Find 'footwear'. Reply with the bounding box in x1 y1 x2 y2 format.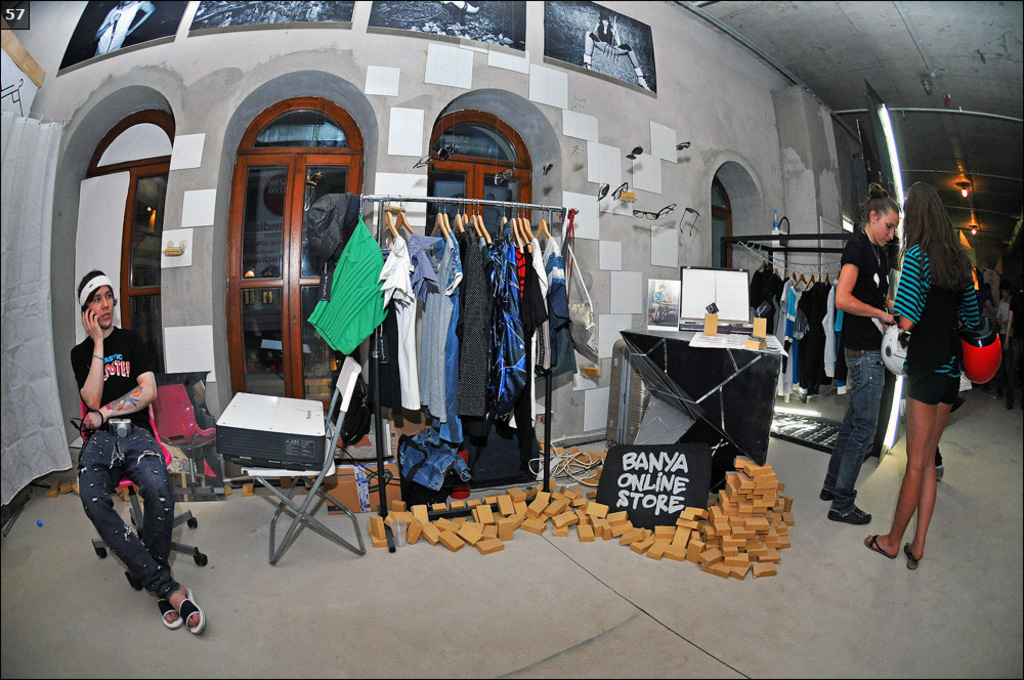
157 597 183 630.
